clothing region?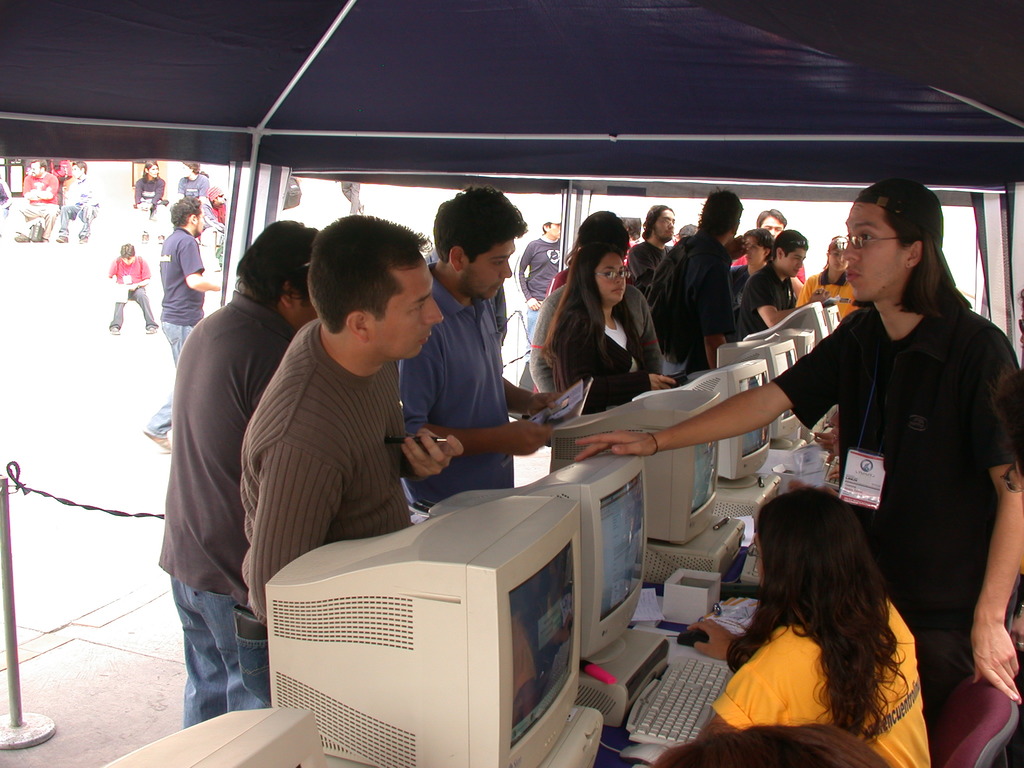
x1=764 y1=303 x2=1023 y2=715
